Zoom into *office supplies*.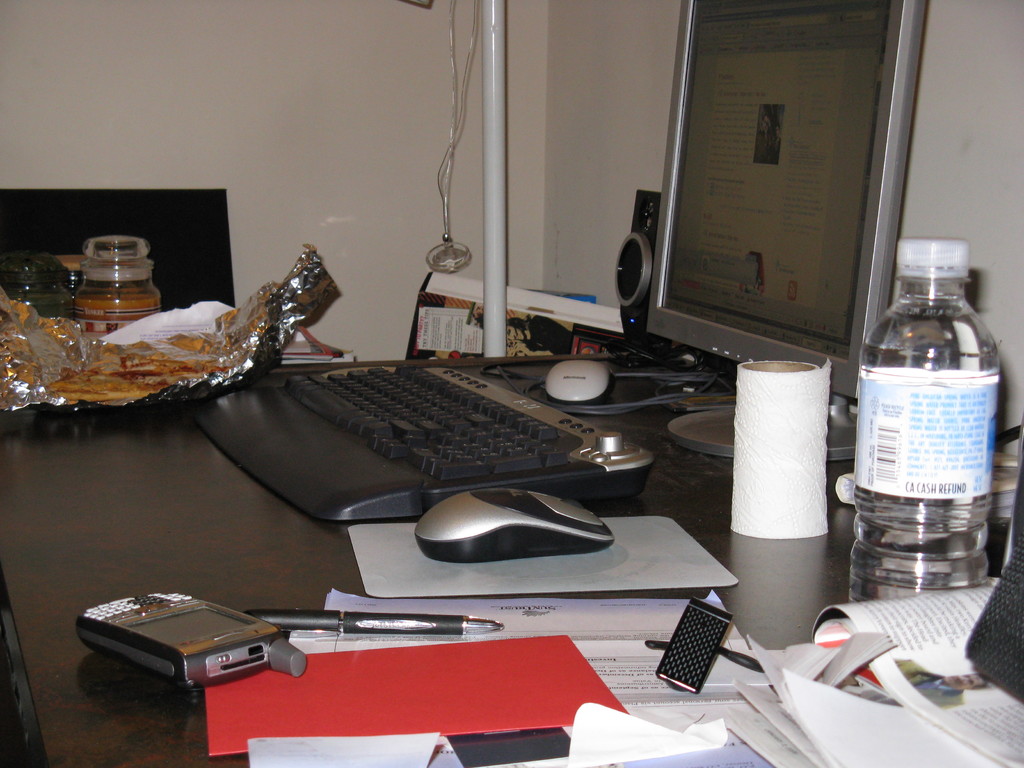
Zoom target: left=419, top=268, right=624, bottom=334.
